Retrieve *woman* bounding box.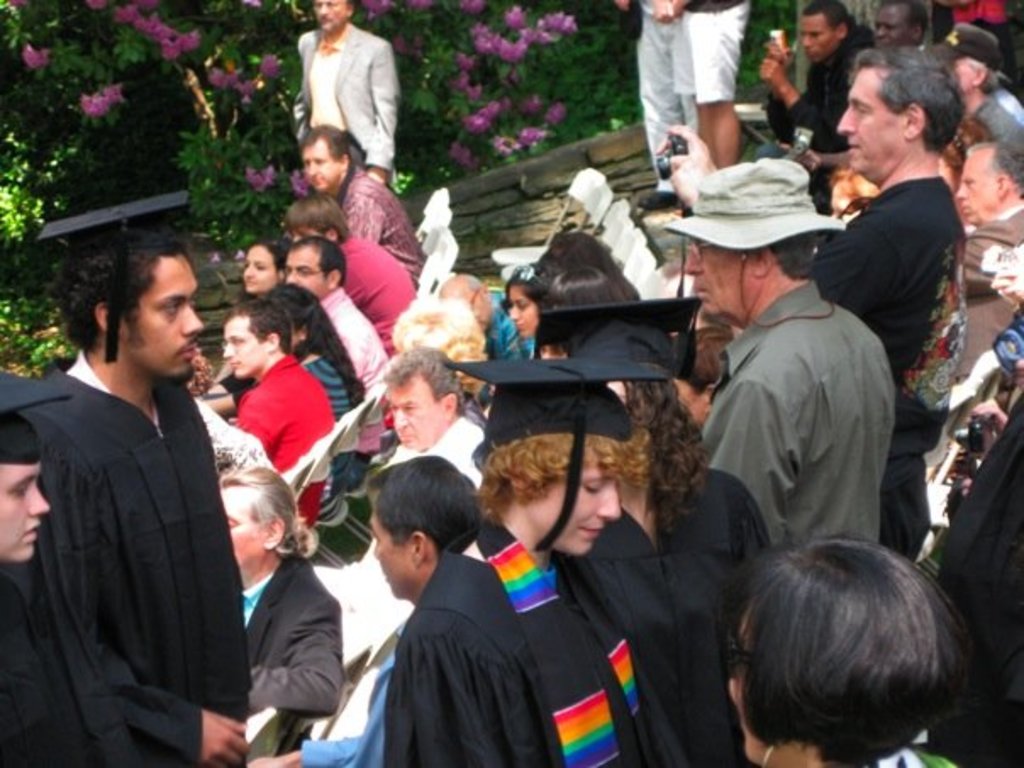
Bounding box: (x1=675, y1=500, x2=1000, y2=765).
